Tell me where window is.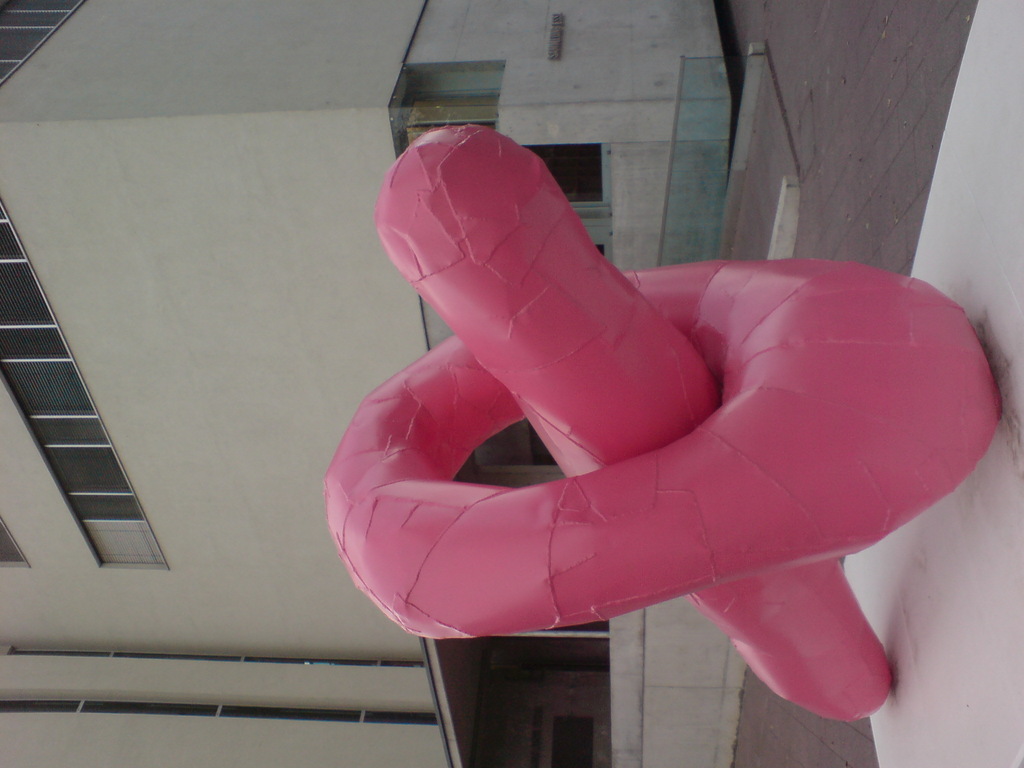
window is at {"left": 0, "top": 521, "right": 33, "bottom": 573}.
